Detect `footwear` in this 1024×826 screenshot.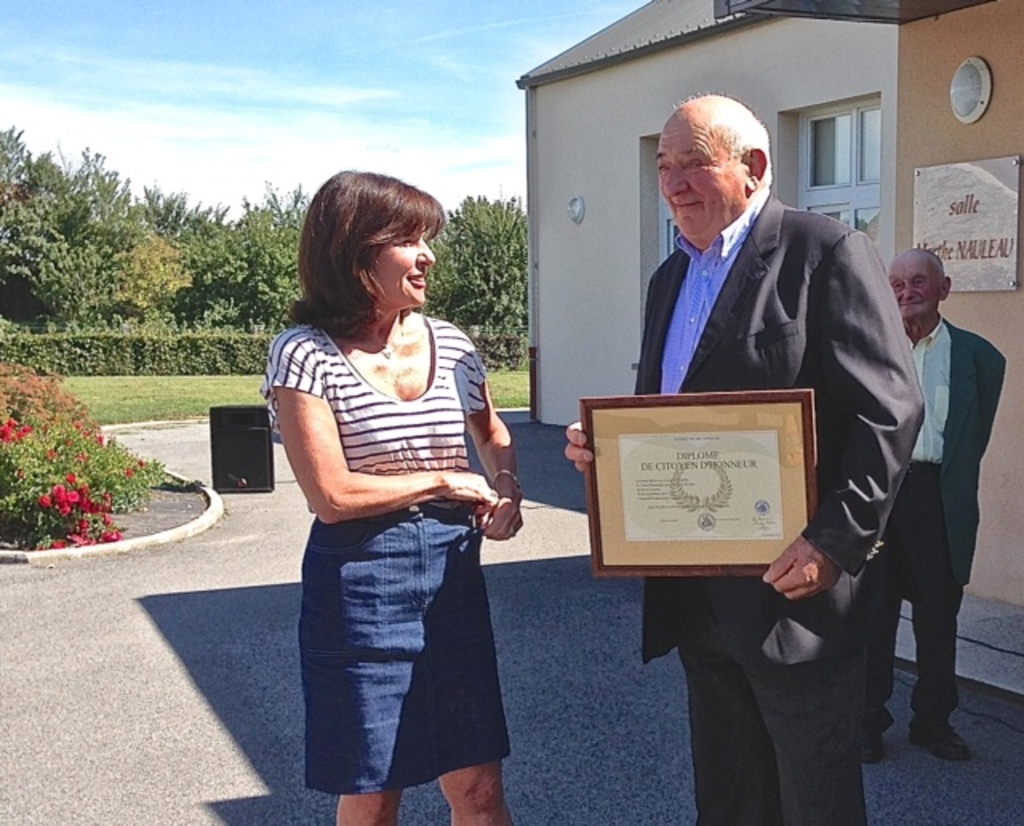
Detection: left=862, top=728, right=882, bottom=760.
